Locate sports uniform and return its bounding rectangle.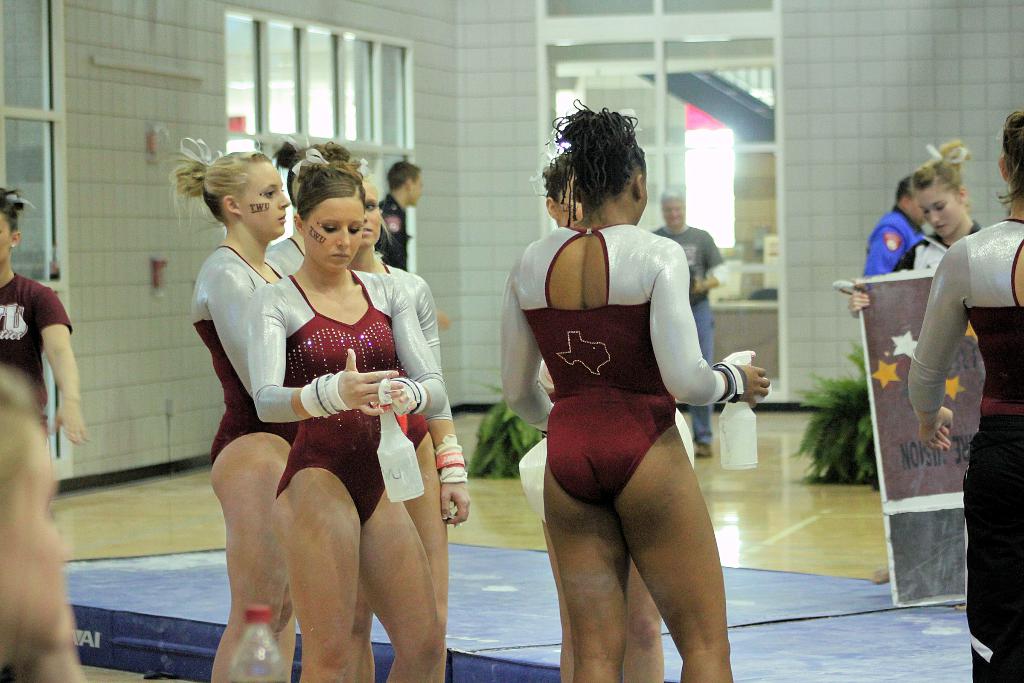
[382,262,468,480].
